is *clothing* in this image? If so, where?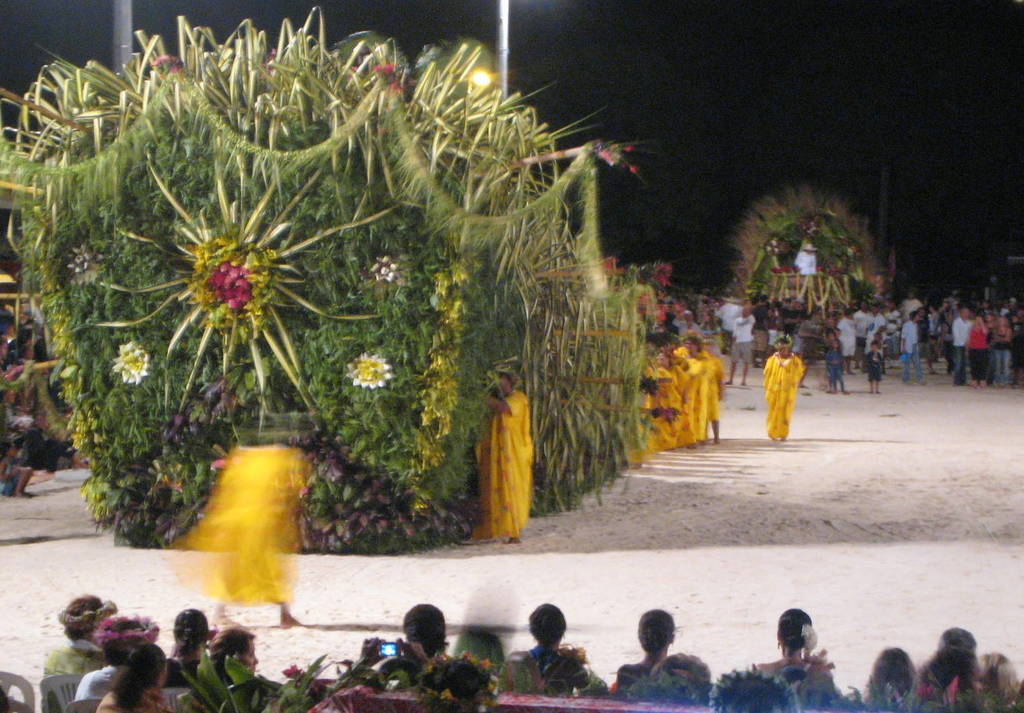
Yes, at Rect(948, 313, 975, 388).
